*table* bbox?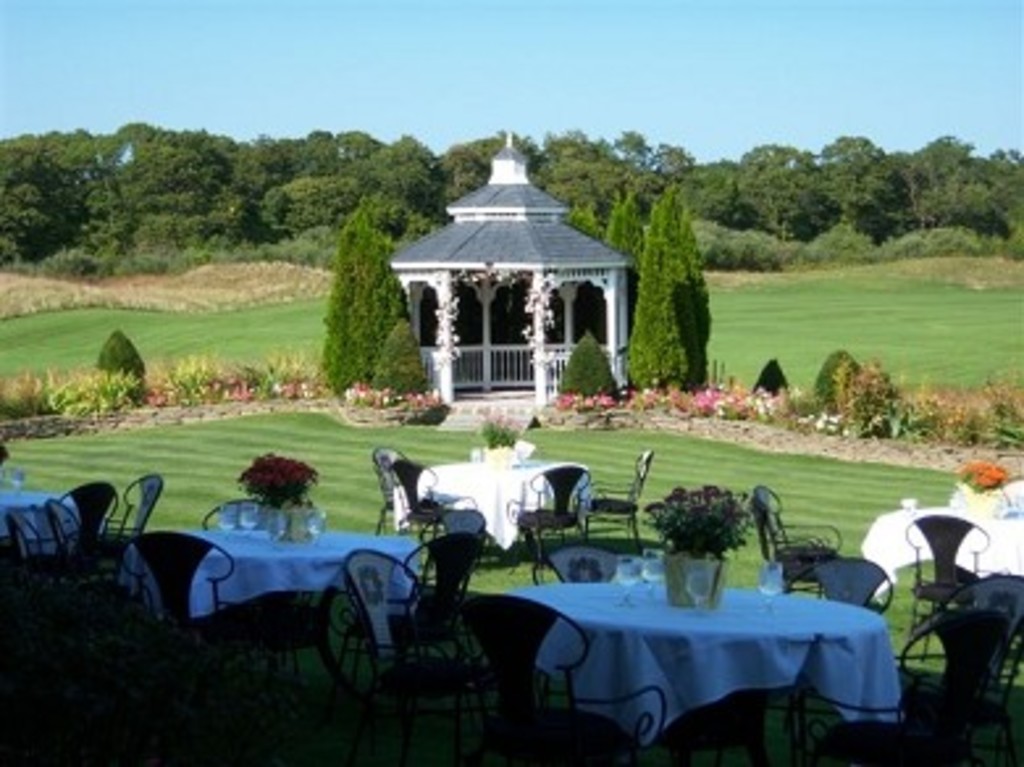
Rect(856, 502, 1021, 604)
